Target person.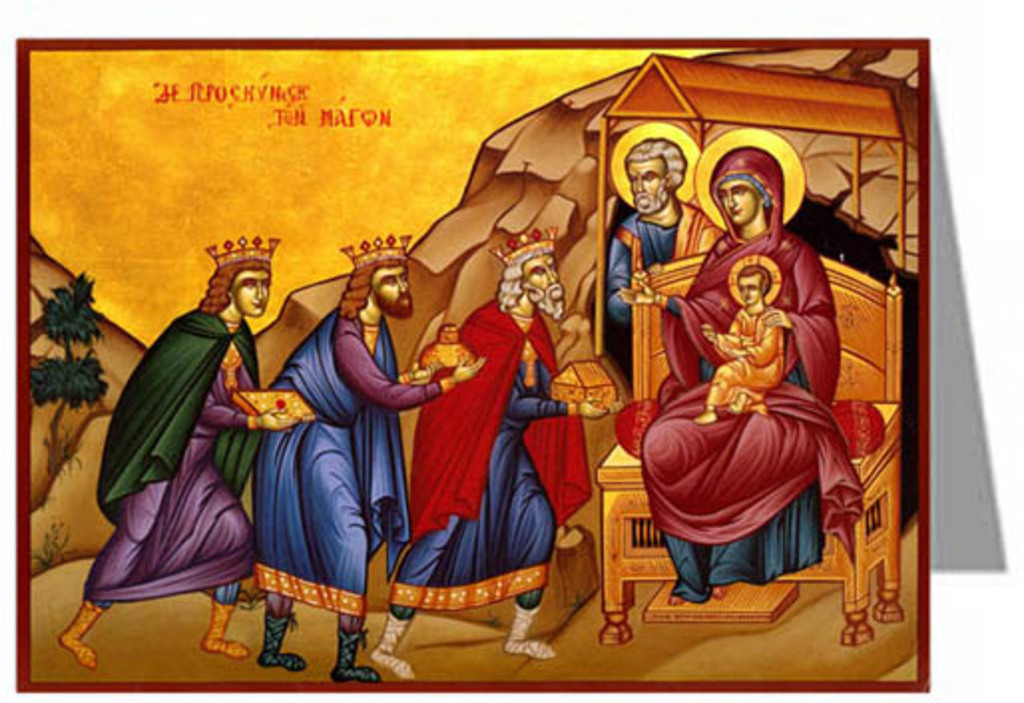
Target region: [695,267,787,426].
